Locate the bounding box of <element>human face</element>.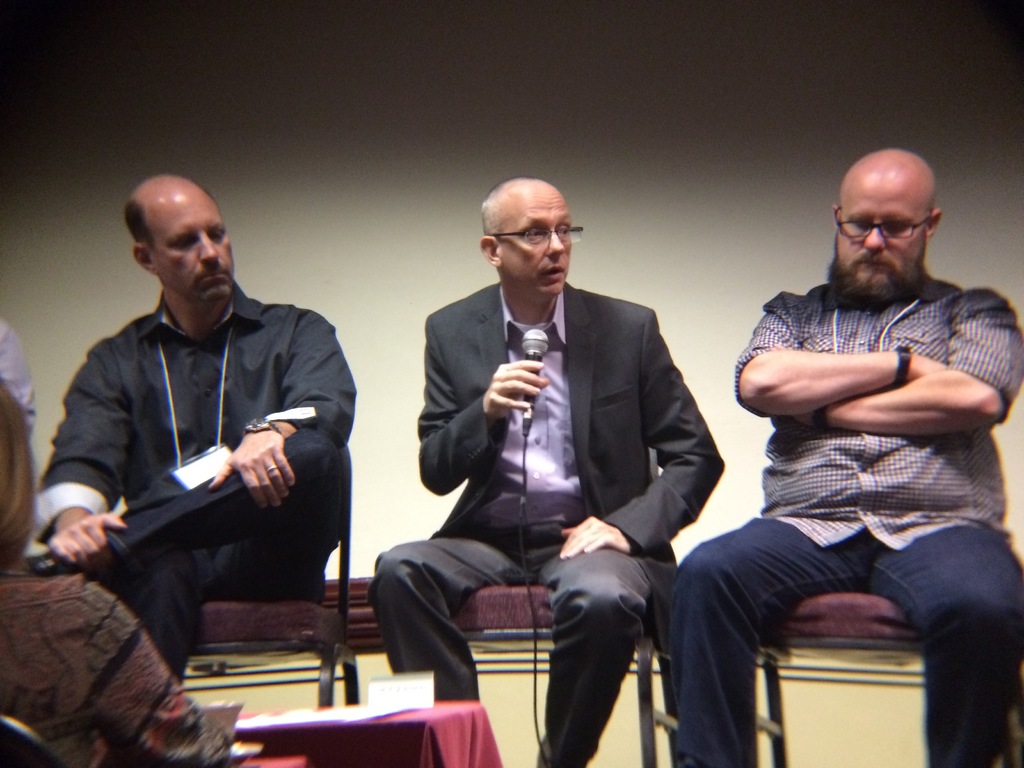
Bounding box: 835:176:927:287.
